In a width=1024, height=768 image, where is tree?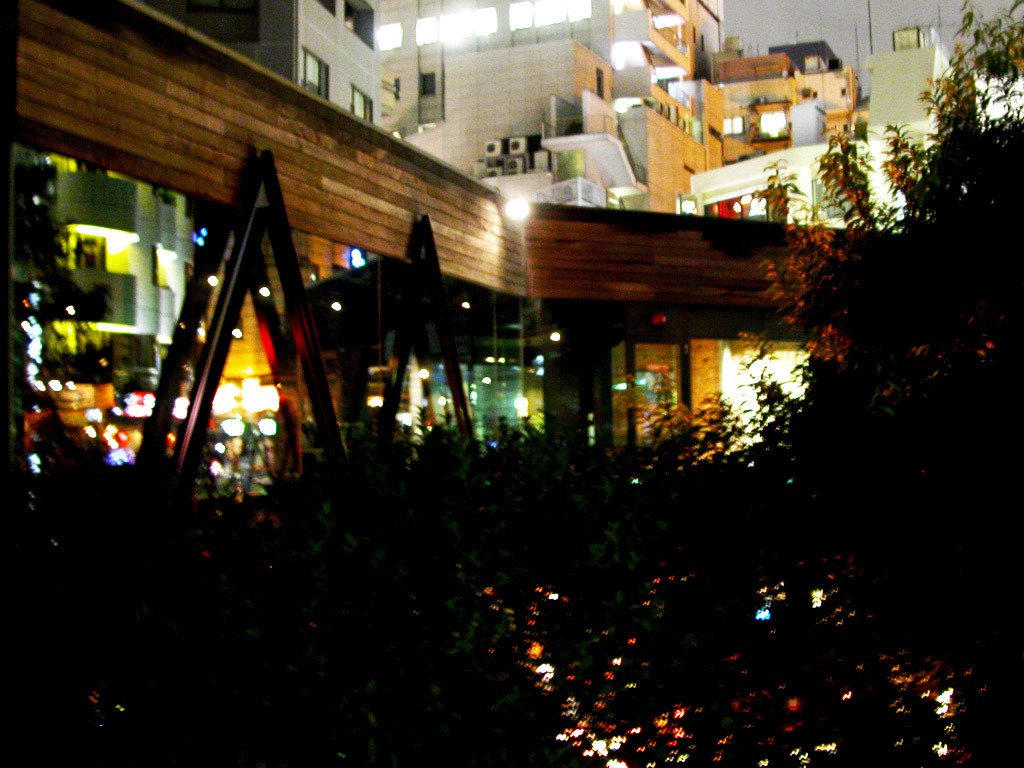
<bbox>6, 418, 1023, 767</bbox>.
